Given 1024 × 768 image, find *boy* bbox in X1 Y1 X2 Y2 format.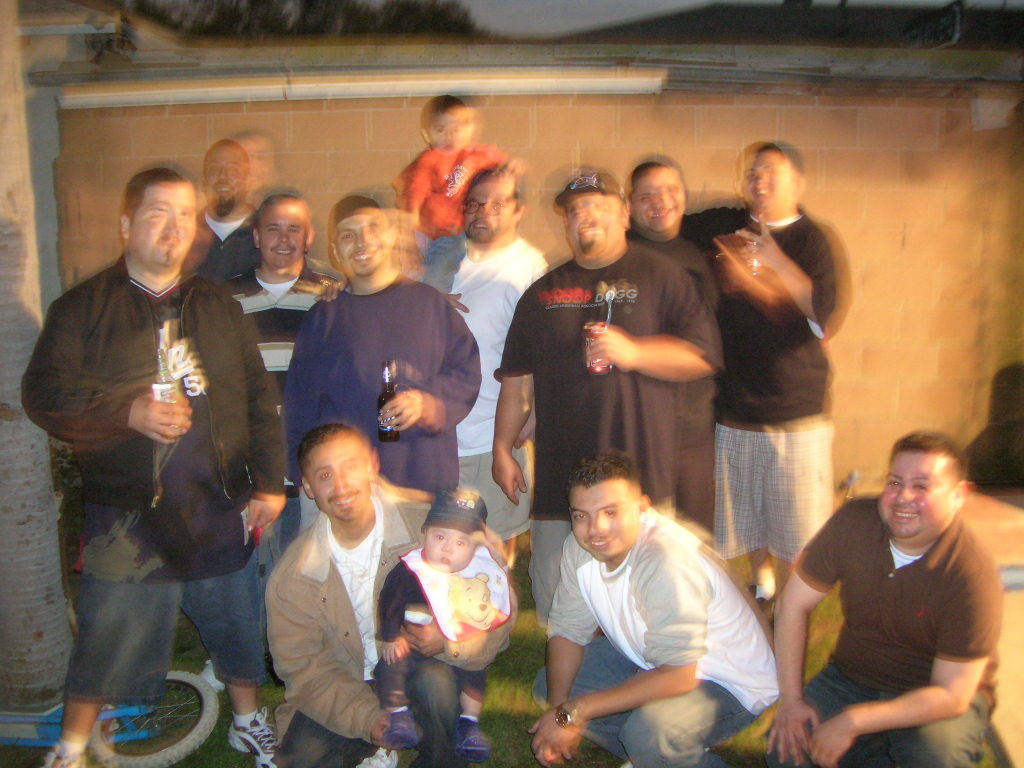
391 89 520 249.
